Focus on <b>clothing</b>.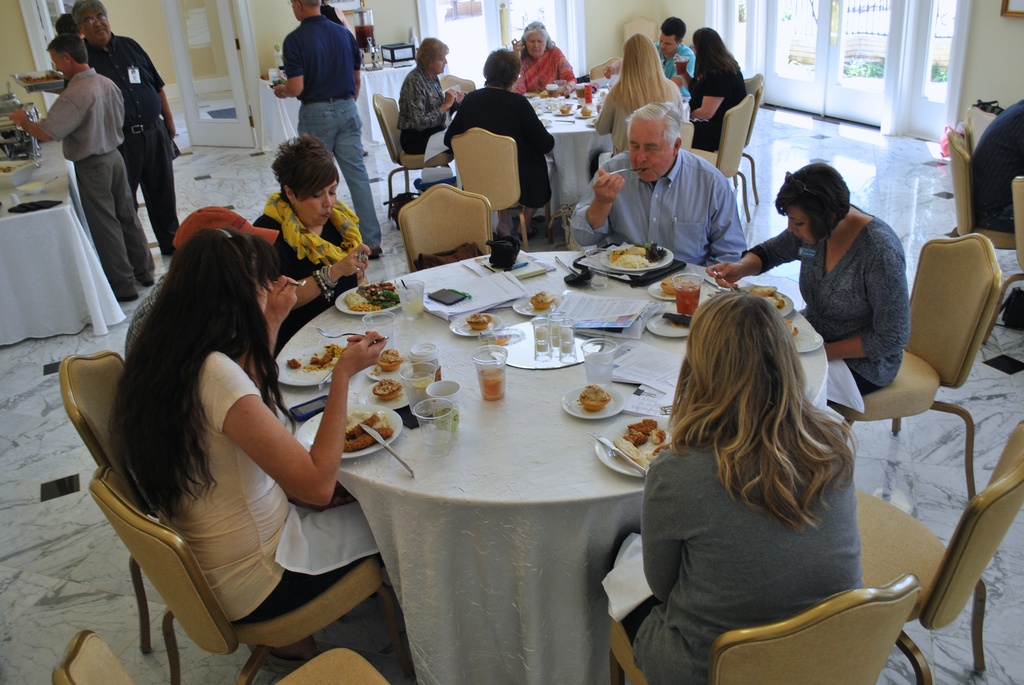
Focused at crop(282, 10, 385, 249).
